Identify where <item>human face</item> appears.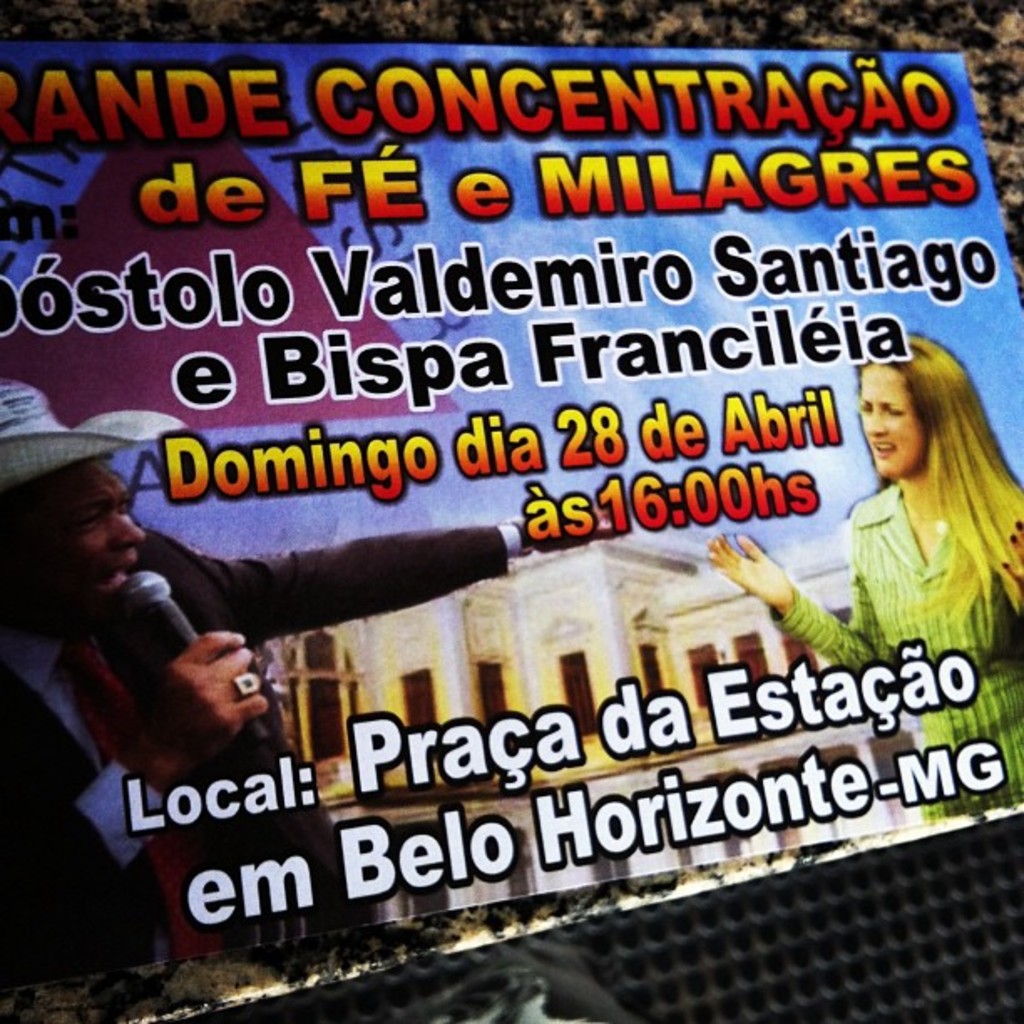
Appears at x1=863 y1=360 x2=922 y2=475.
